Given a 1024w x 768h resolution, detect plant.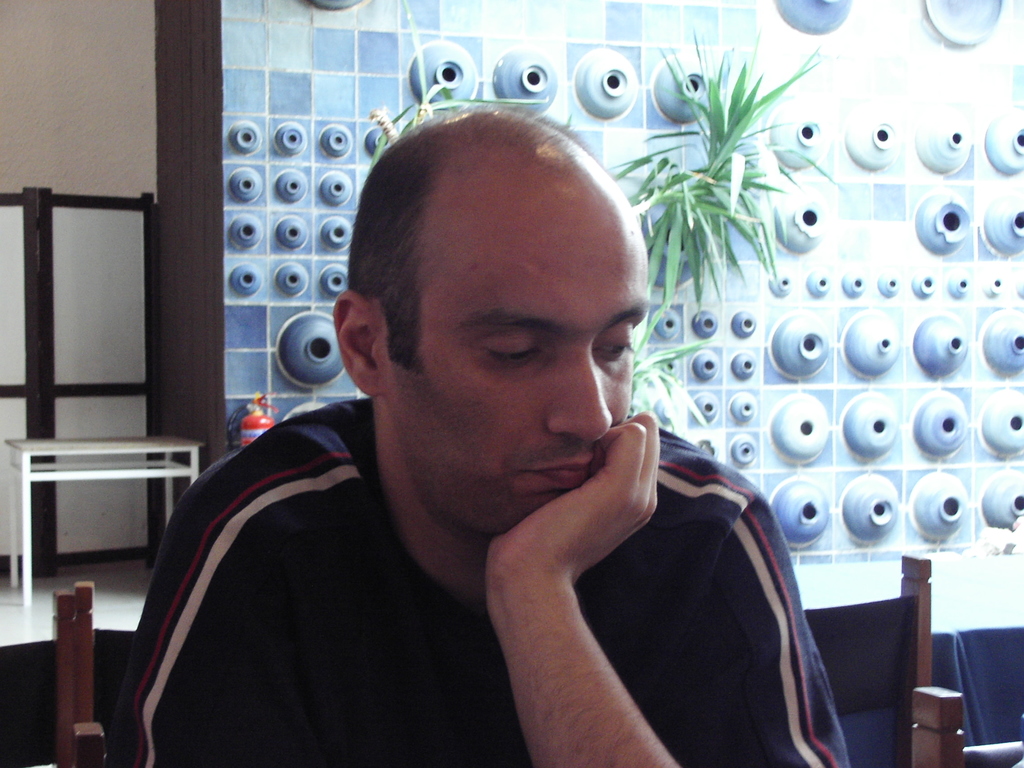
(642,40,803,310).
